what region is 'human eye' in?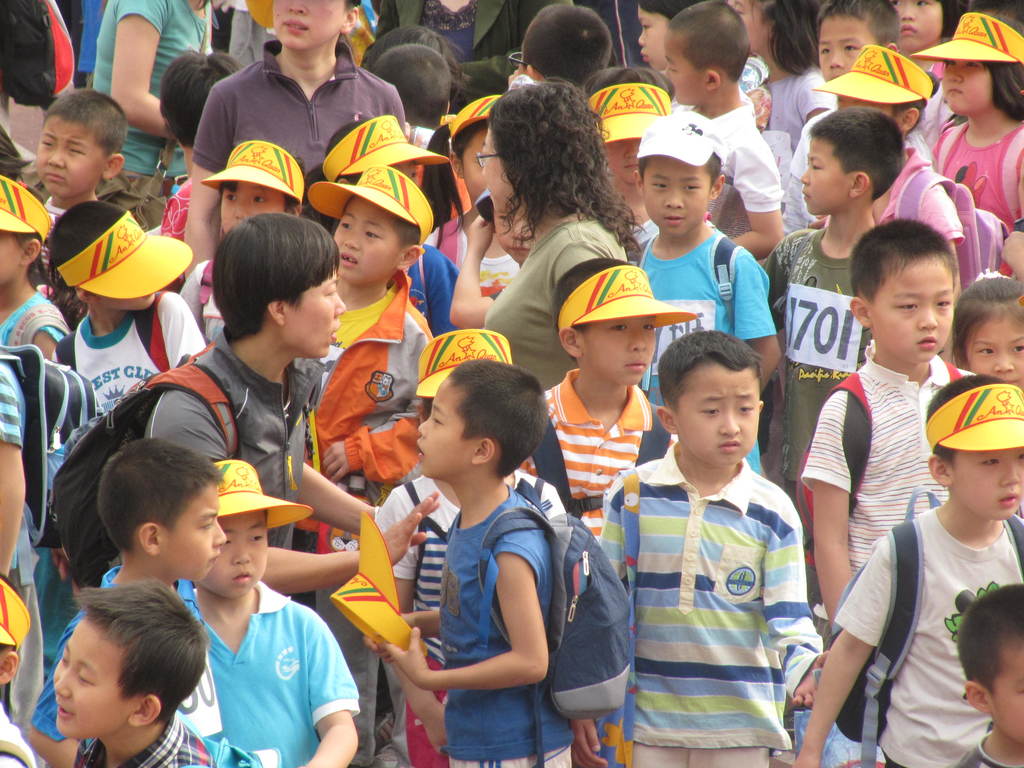
locate(983, 458, 999, 468).
